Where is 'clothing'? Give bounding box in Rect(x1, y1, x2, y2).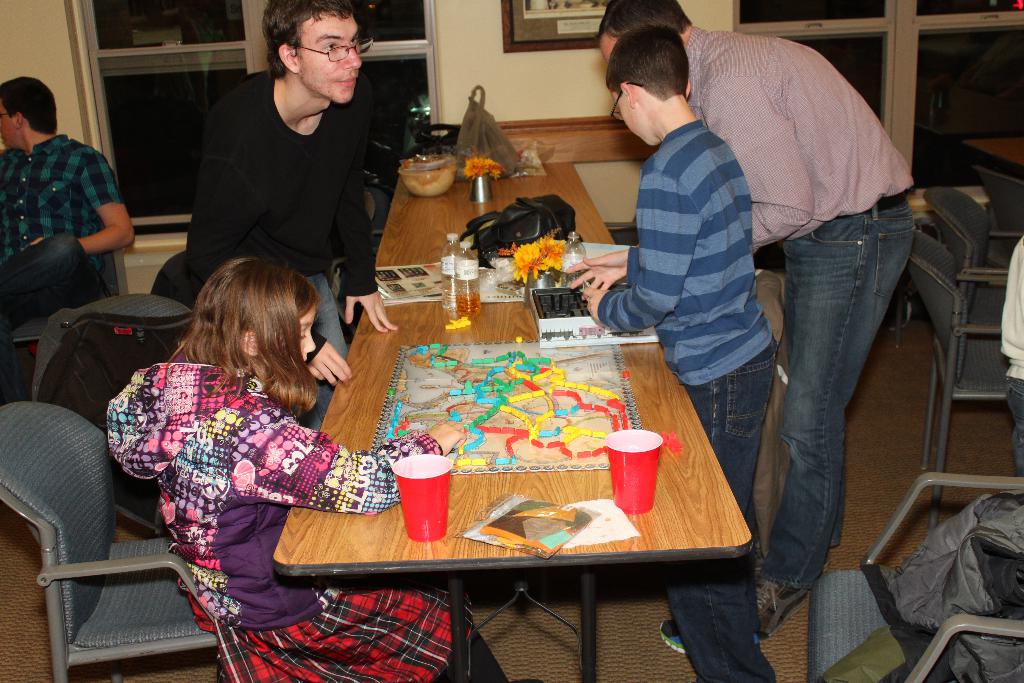
Rect(684, 26, 916, 592).
